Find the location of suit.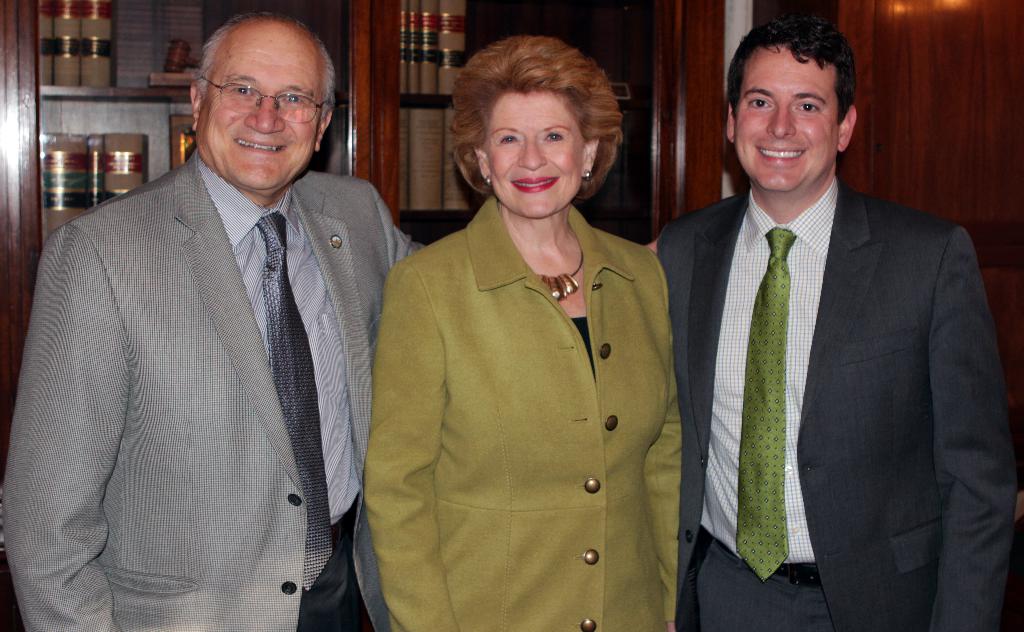
Location: (29, 47, 410, 623).
